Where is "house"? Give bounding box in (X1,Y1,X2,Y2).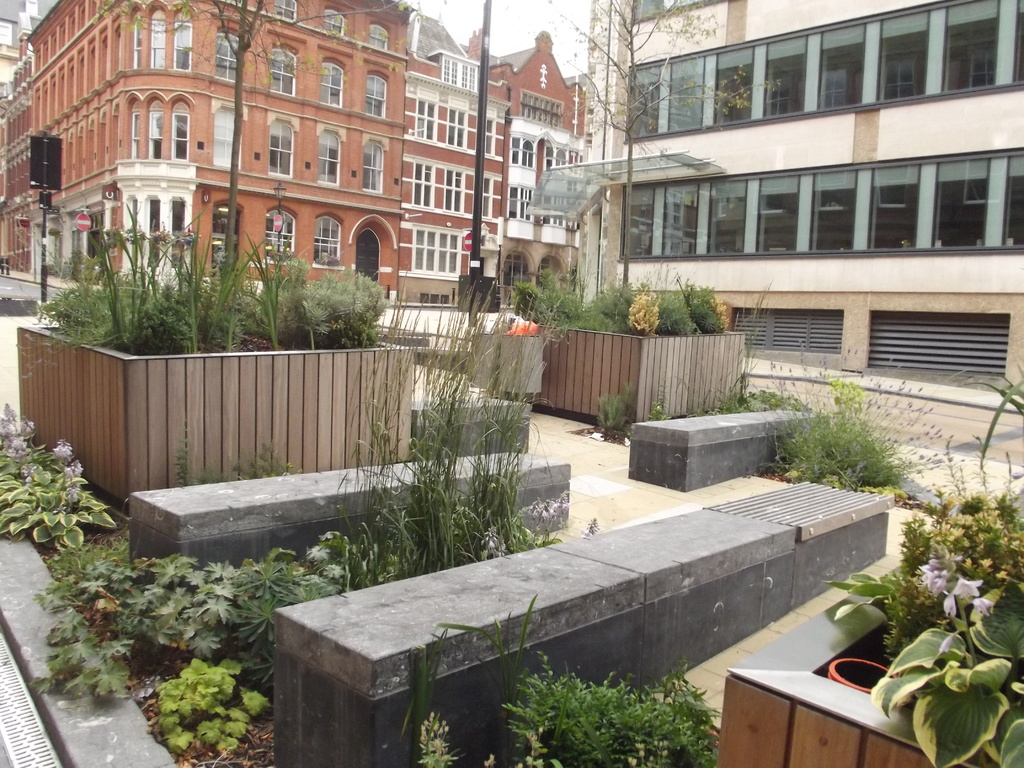
(535,0,1023,442).
